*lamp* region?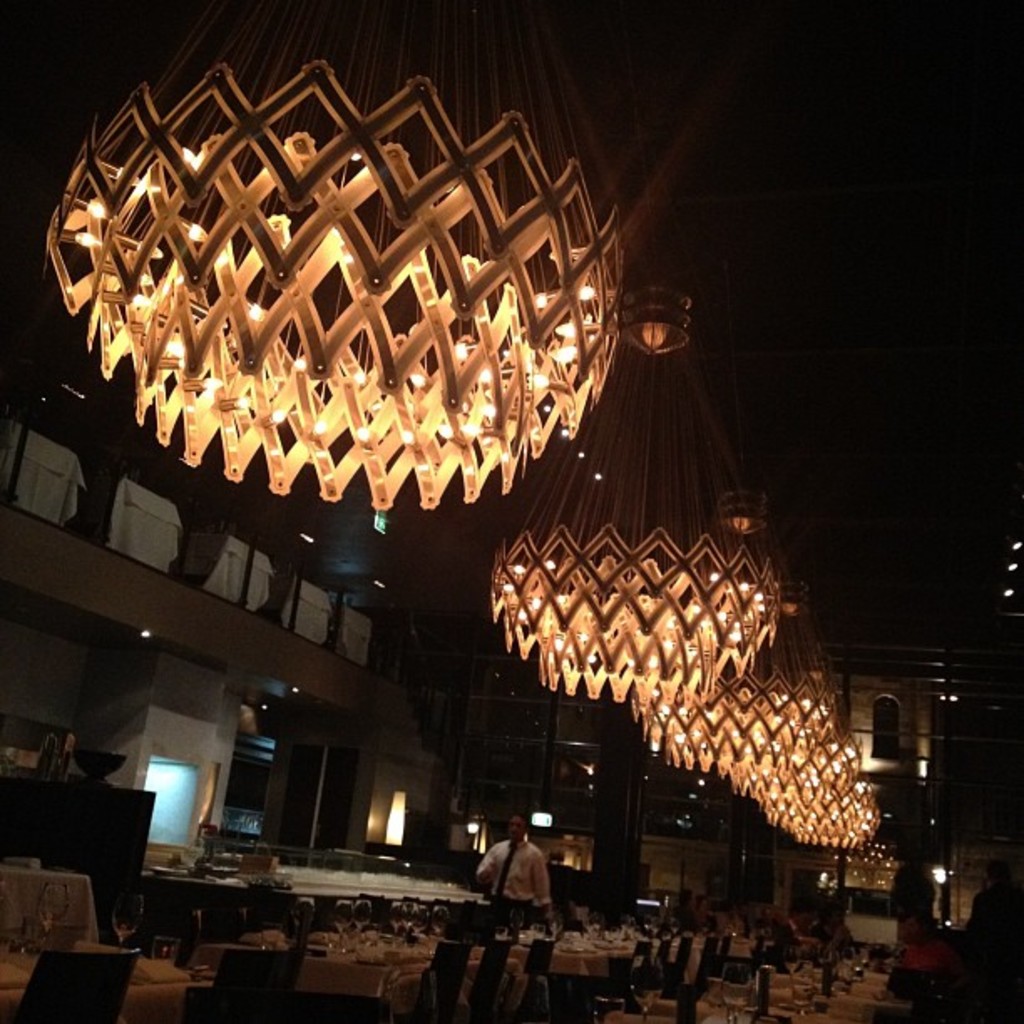
bbox=[42, 0, 699, 519]
